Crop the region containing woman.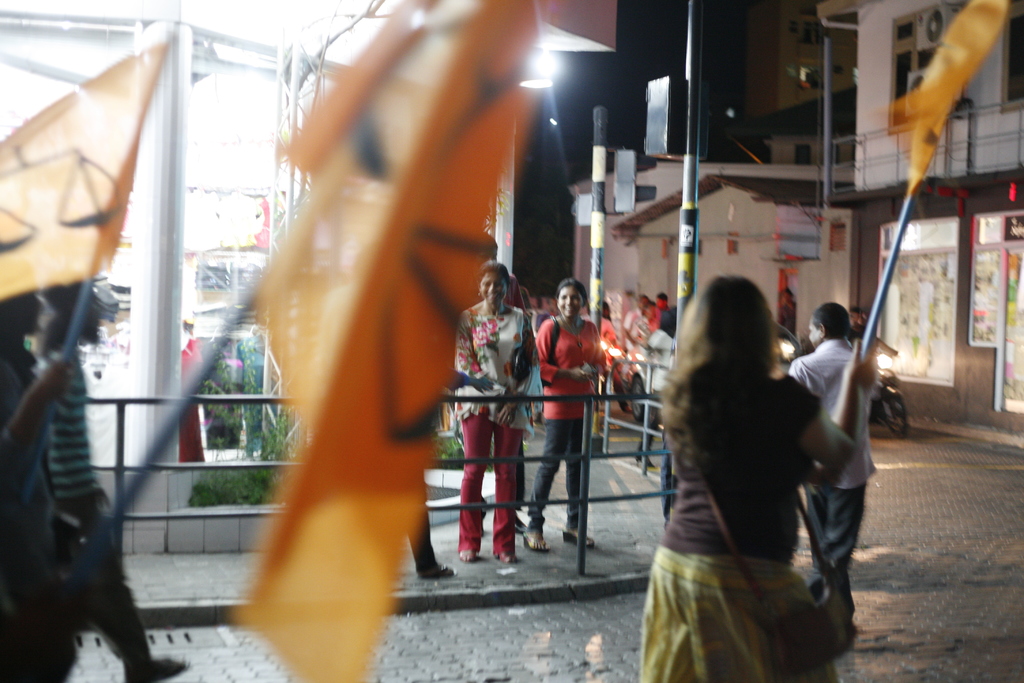
Crop region: detection(454, 264, 536, 558).
